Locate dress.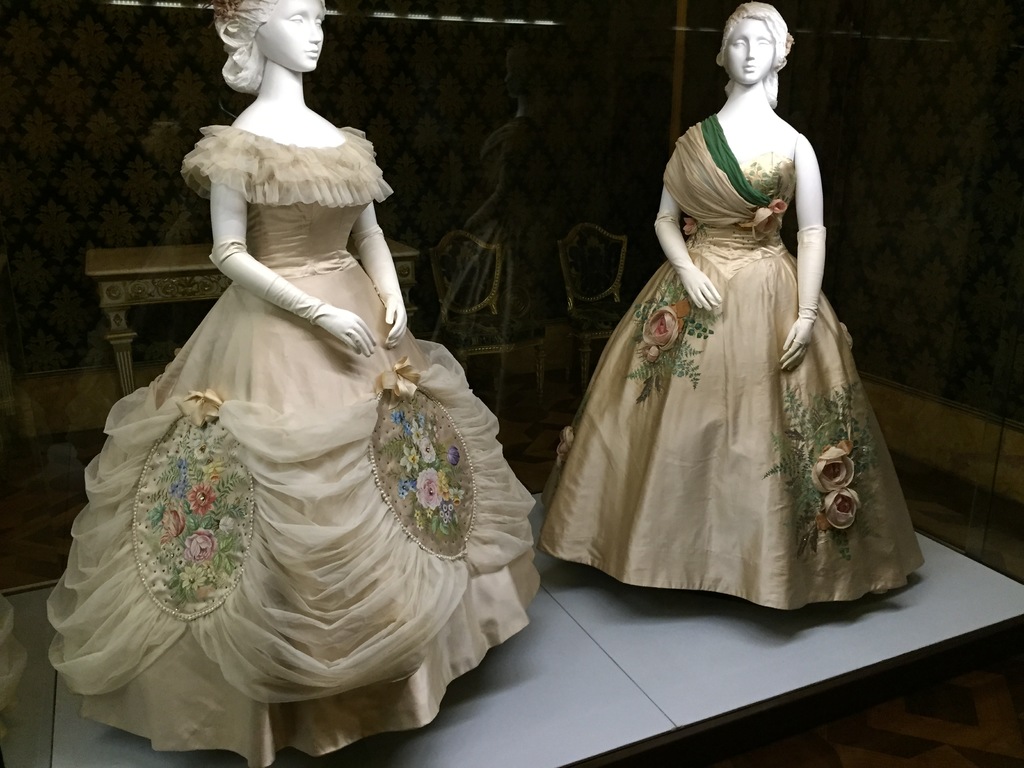
Bounding box: 46 59 539 740.
